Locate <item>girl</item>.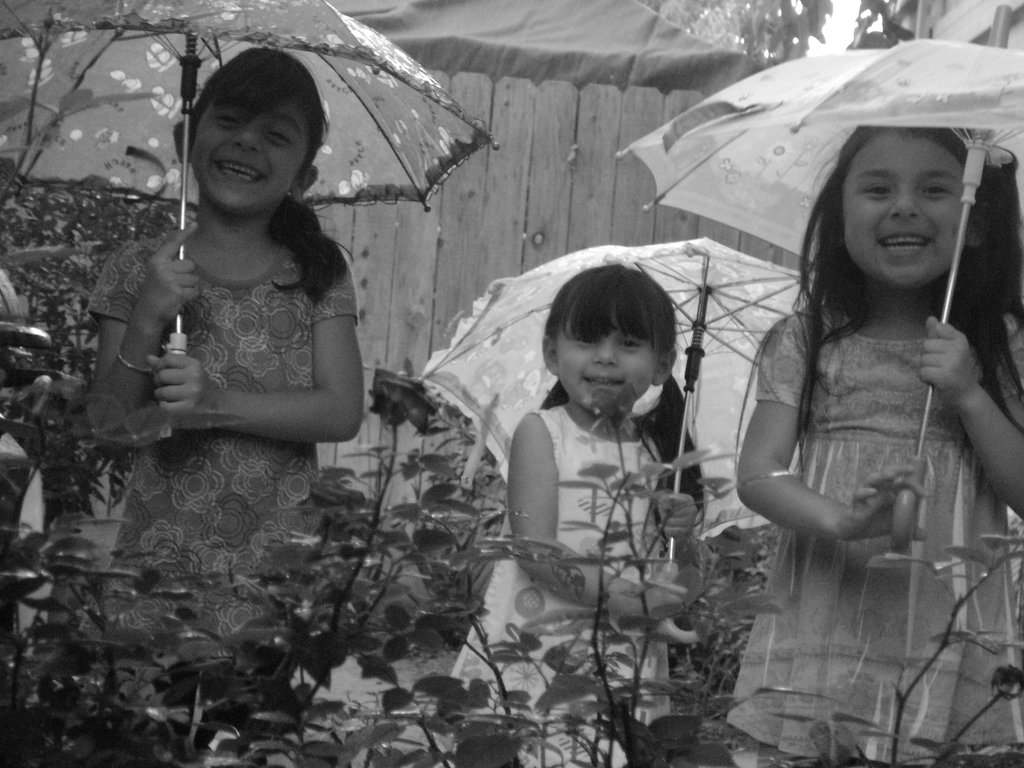
Bounding box: (x1=81, y1=42, x2=369, y2=679).
